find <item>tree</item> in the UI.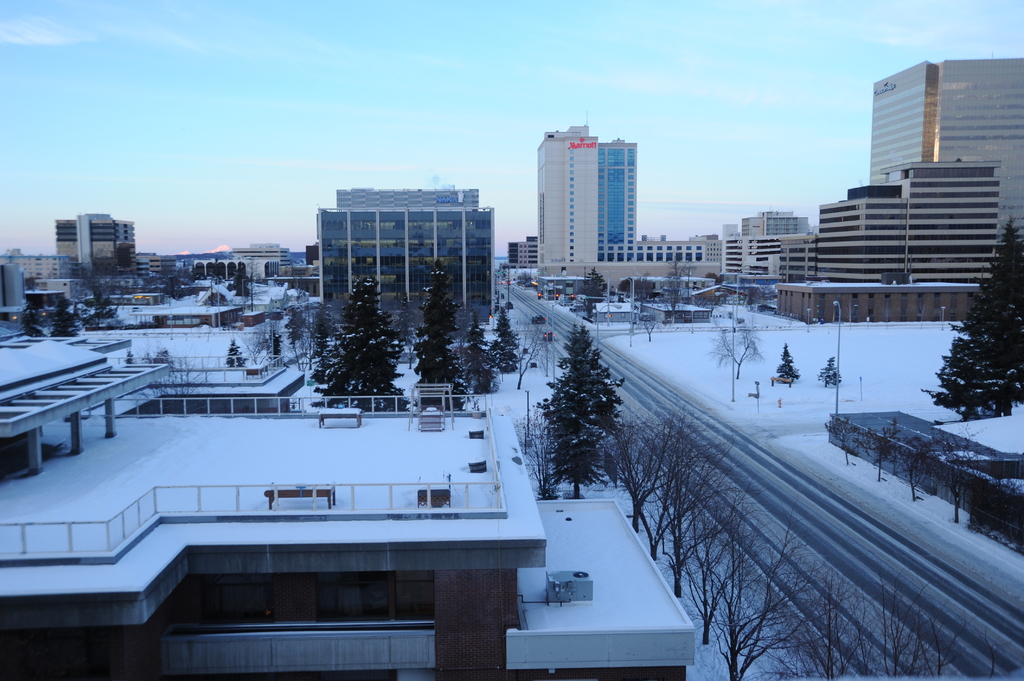
UI element at 818 357 842 387.
